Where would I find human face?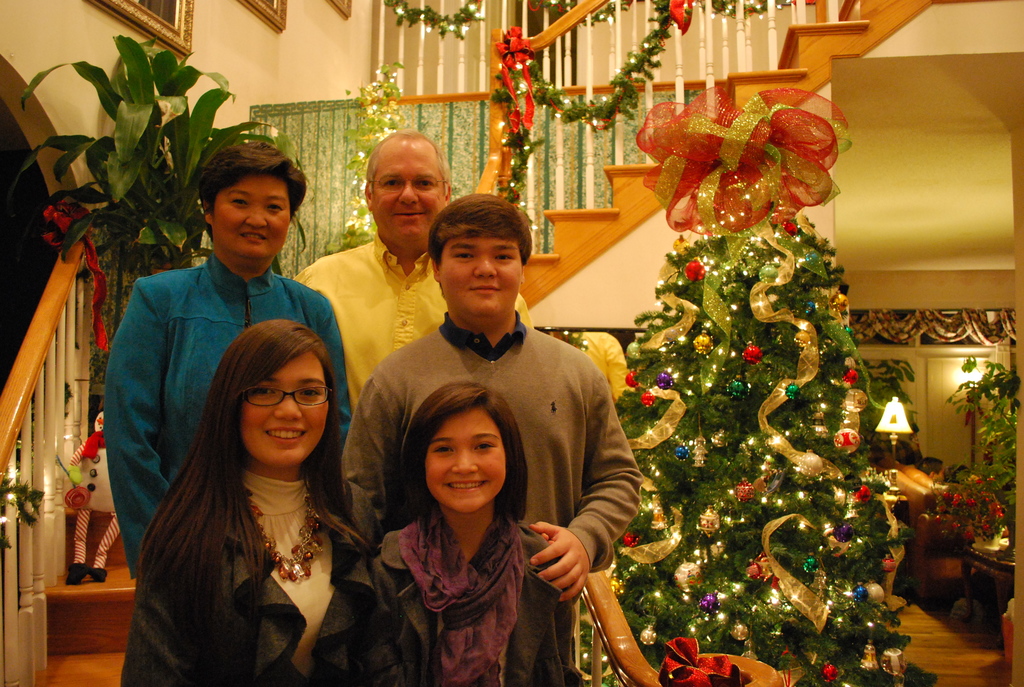
At detection(371, 139, 445, 242).
